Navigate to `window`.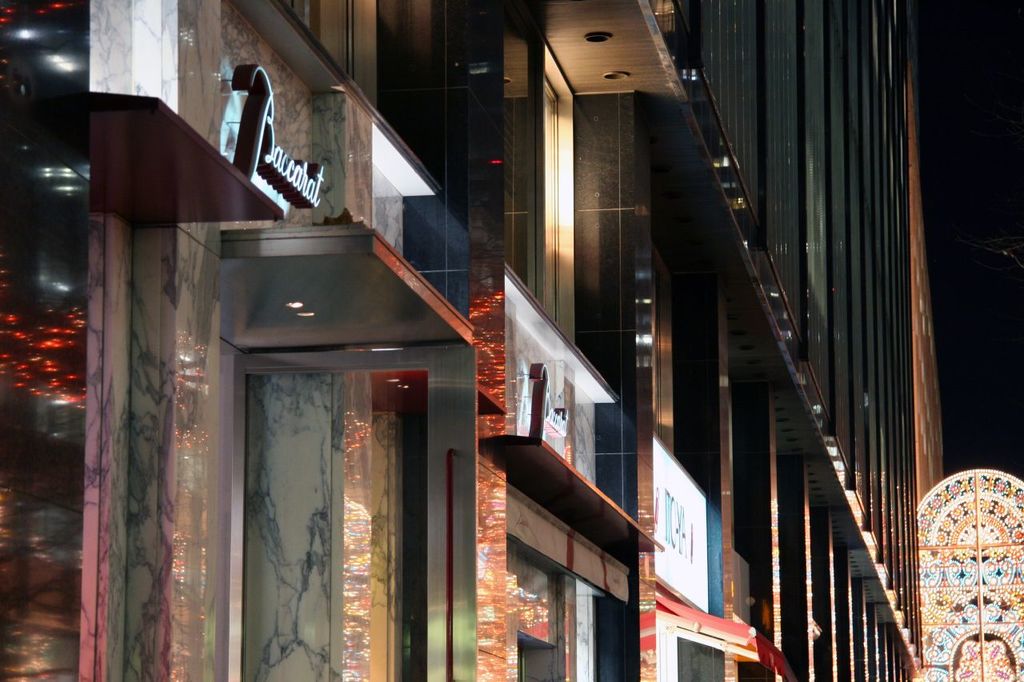
Navigation target: box(226, 307, 358, 632).
